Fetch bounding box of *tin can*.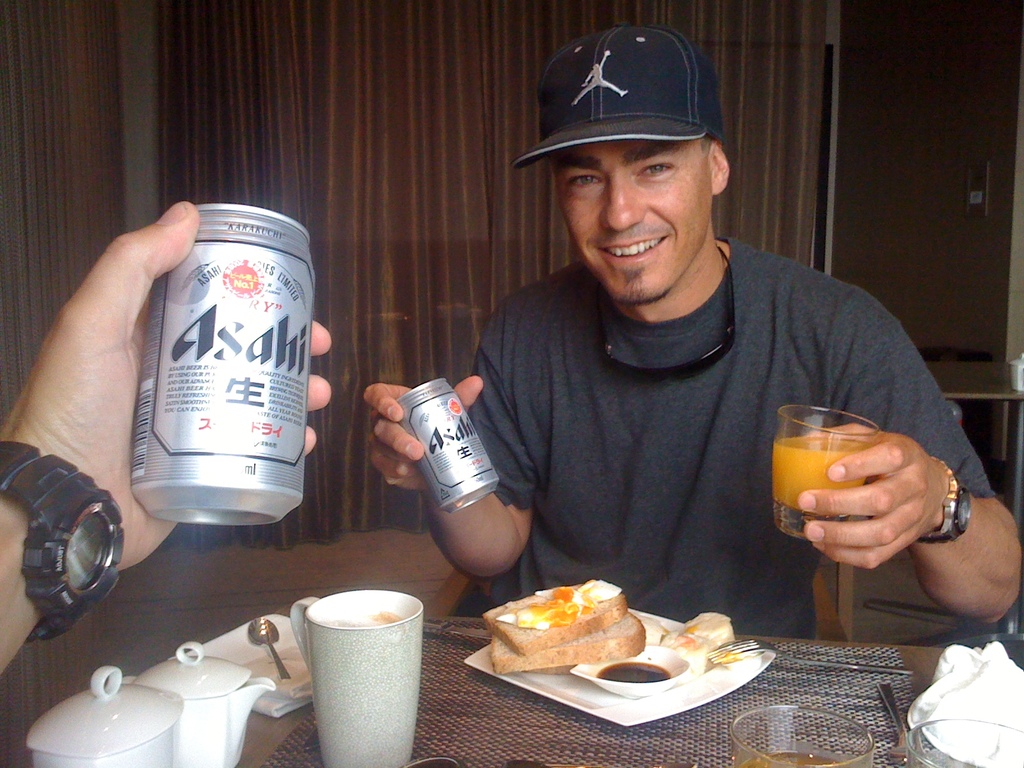
Bbox: region(137, 204, 329, 549).
